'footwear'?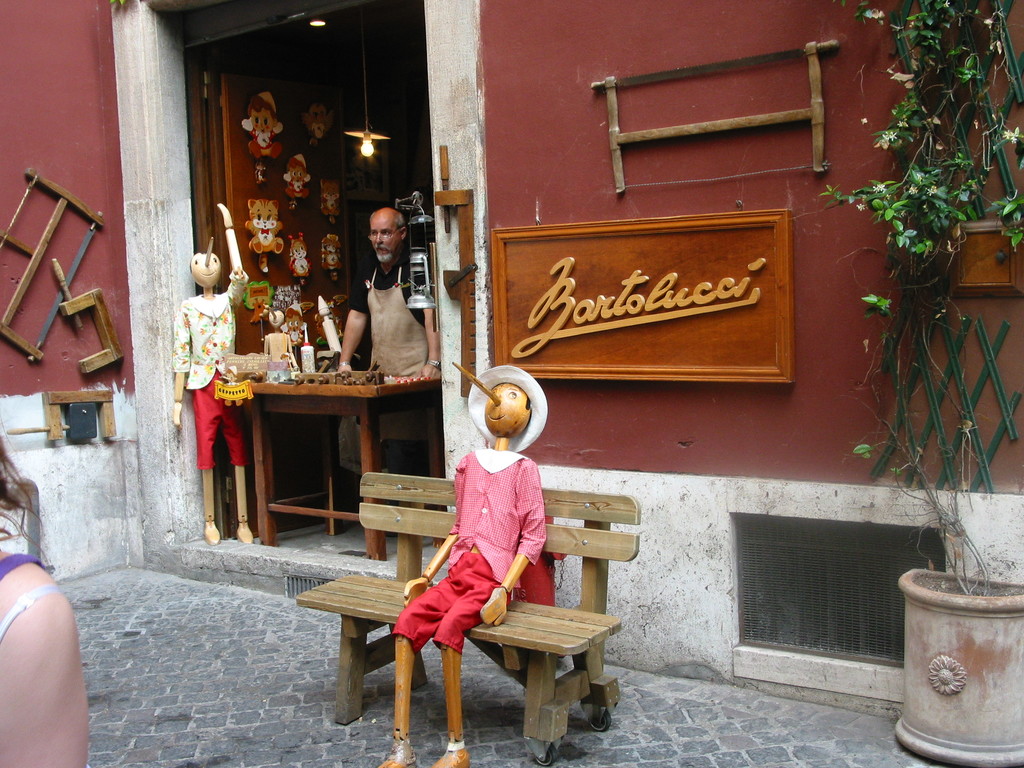
{"x1": 380, "y1": 756, "x2": 422, "y2": 767}
